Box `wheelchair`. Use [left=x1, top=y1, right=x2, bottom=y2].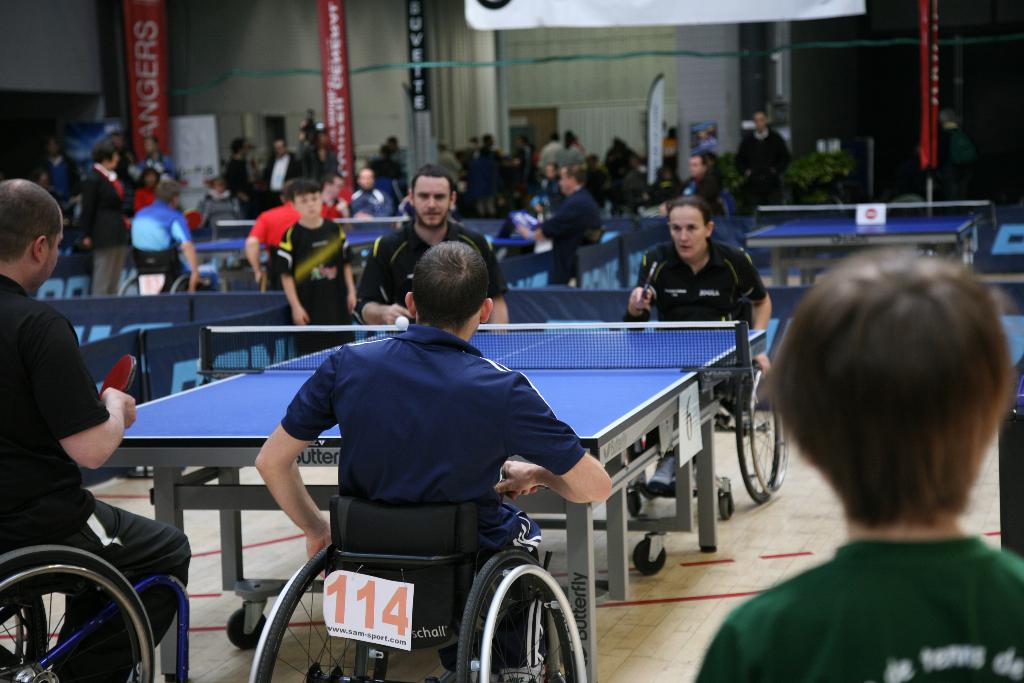
[left=630, top=349, right=789, bottom=523].
